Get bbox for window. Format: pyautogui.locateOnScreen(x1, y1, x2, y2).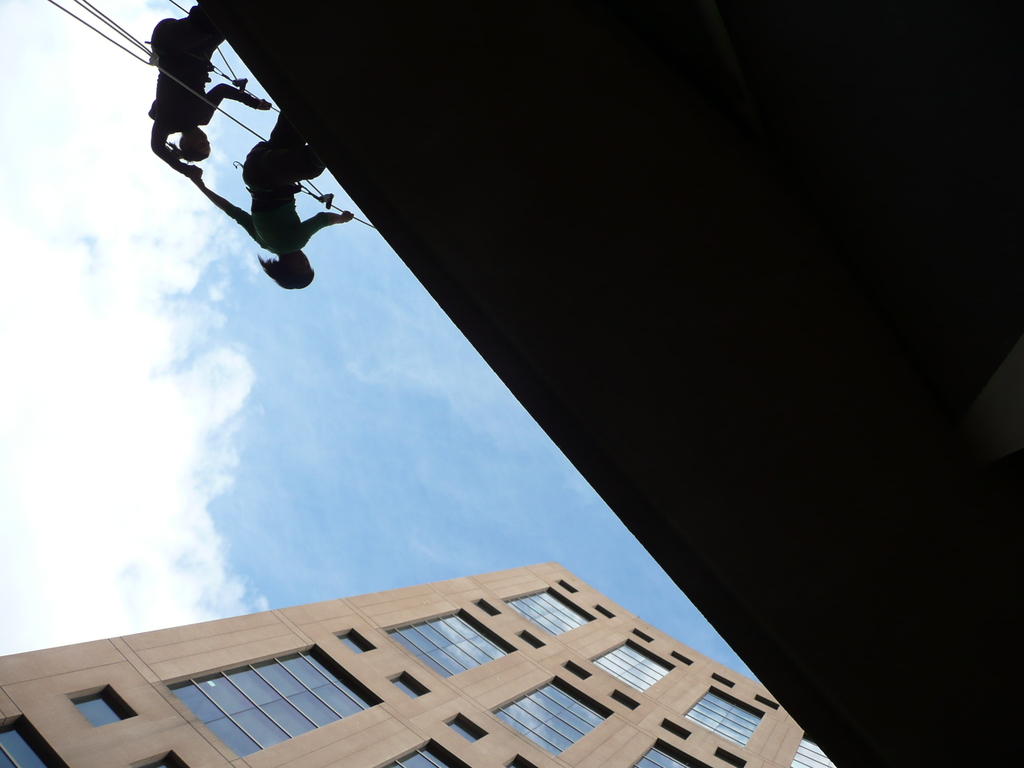
pyautogui.locateOnScreen(589, 601, 610, 621).
